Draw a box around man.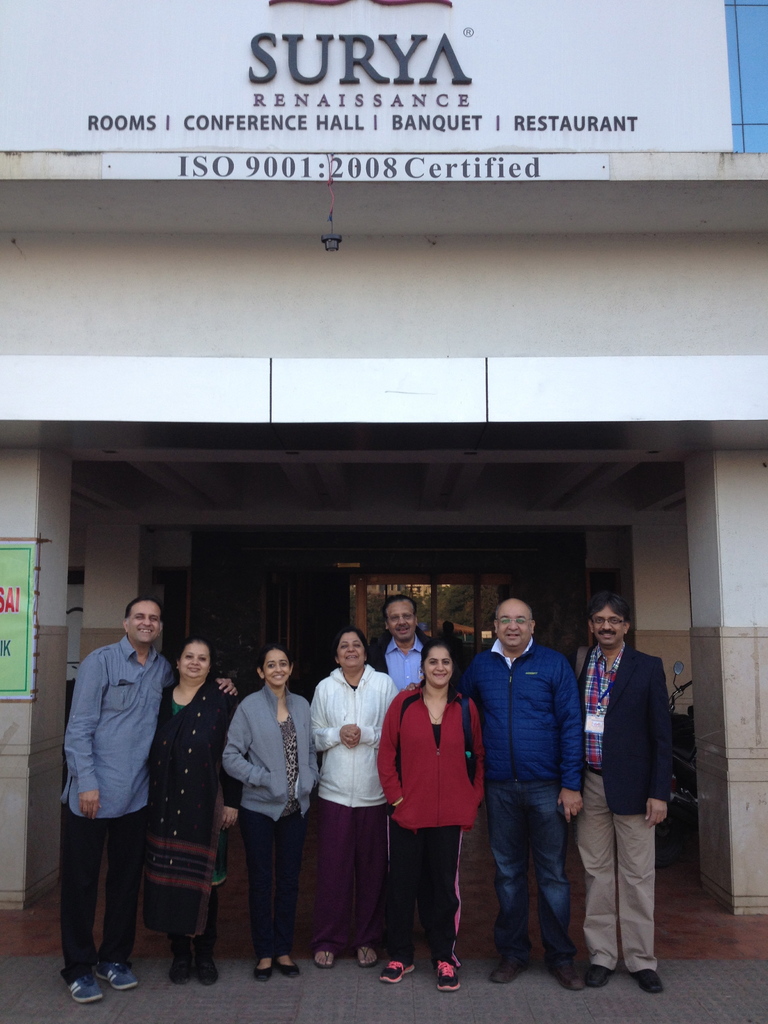
(left=369, top=597, right=438, bottom=688).
